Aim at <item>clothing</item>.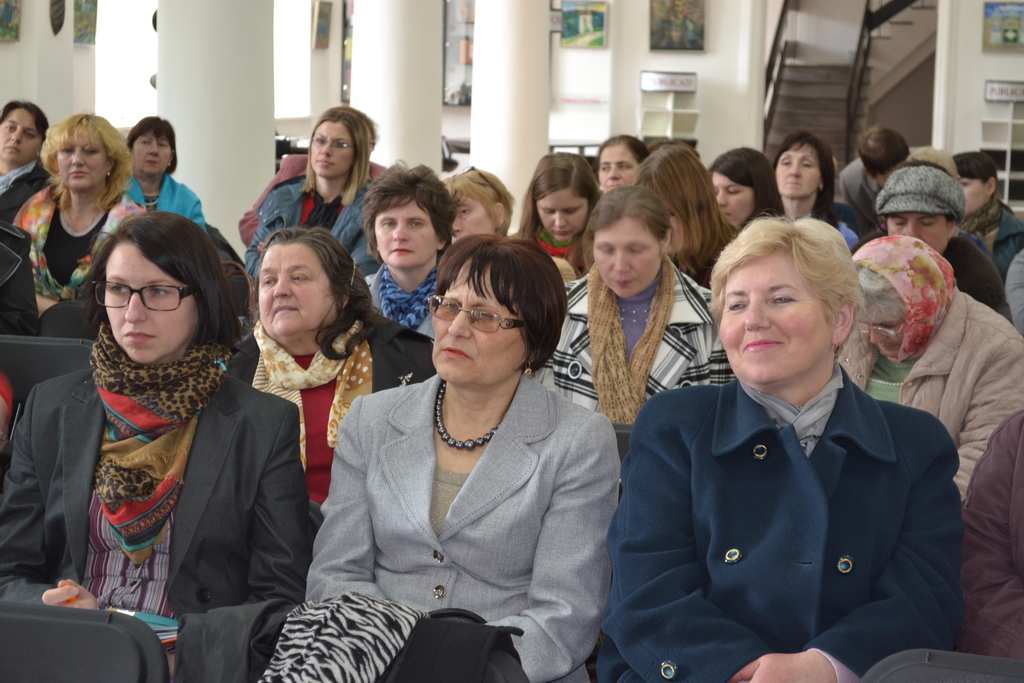
Aimed at (243,185,380,270).
